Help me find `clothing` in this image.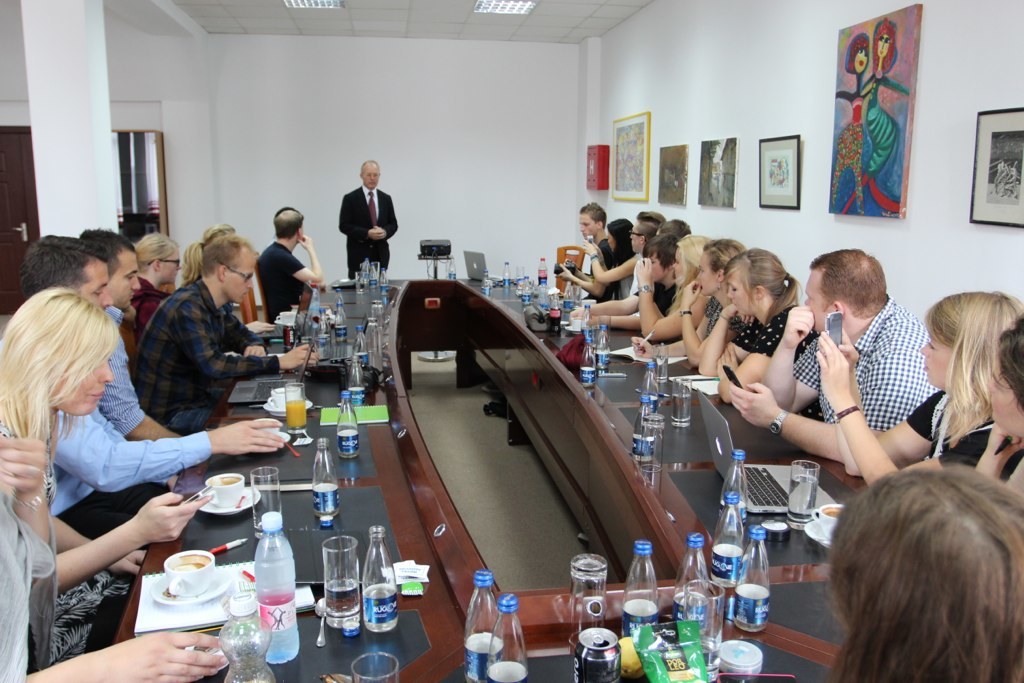
Found it: x1=136, y1=272, x2=276, y2=437.
